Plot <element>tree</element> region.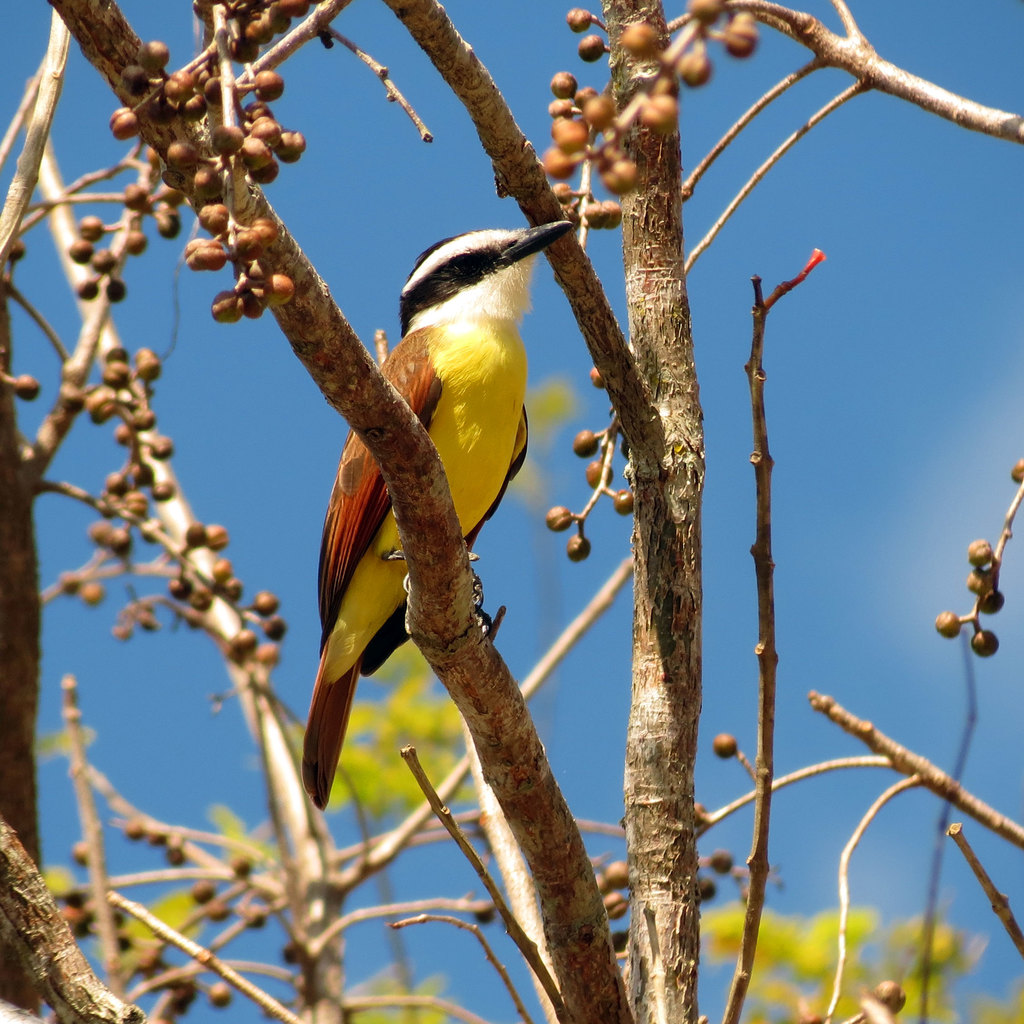
Plotted at left=5, top=2, right=1023, bottom=1018.
